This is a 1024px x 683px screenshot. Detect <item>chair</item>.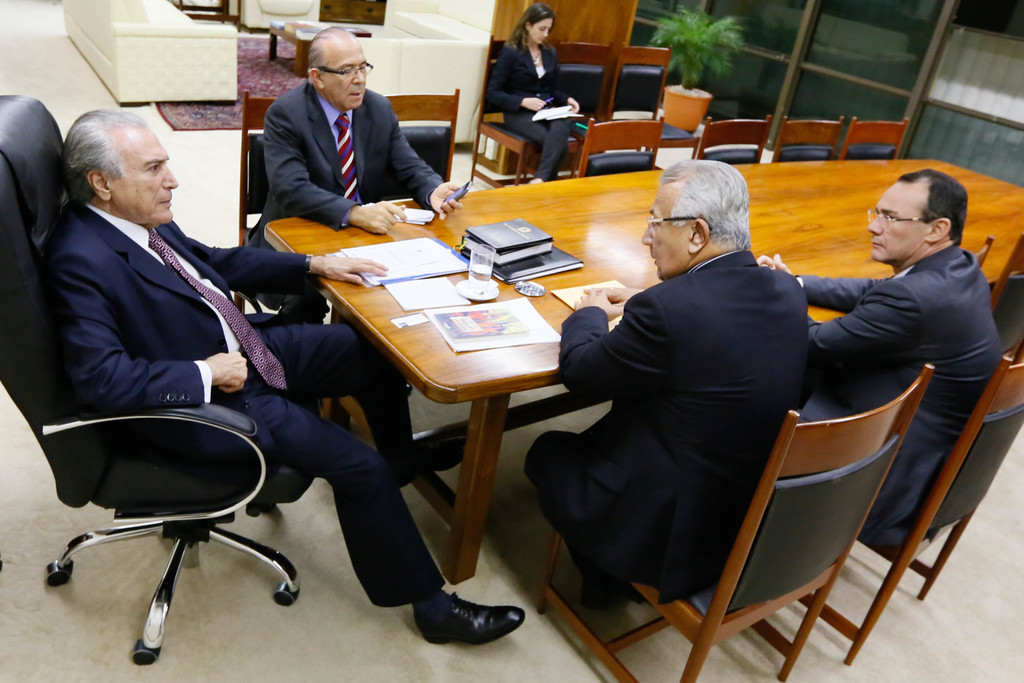
(left=0, top=94, right=320, bottom=667).
